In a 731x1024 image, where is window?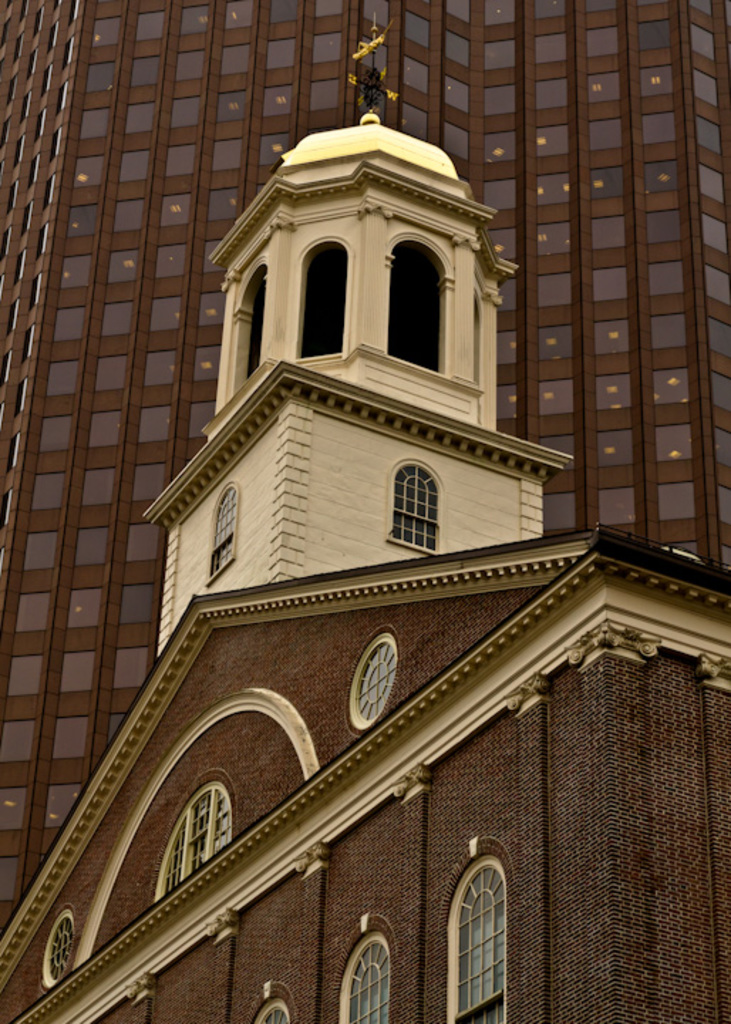
(384,462,438,560).
